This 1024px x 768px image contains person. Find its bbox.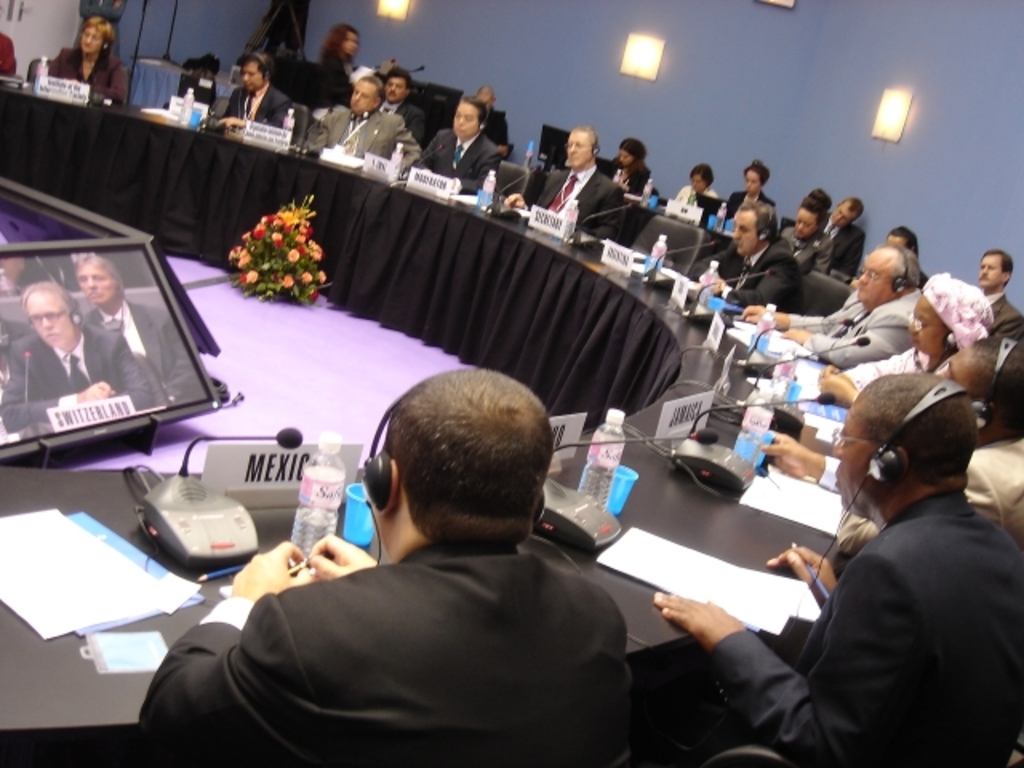
<bbox>454, 86, 512, 182</bbox>.
